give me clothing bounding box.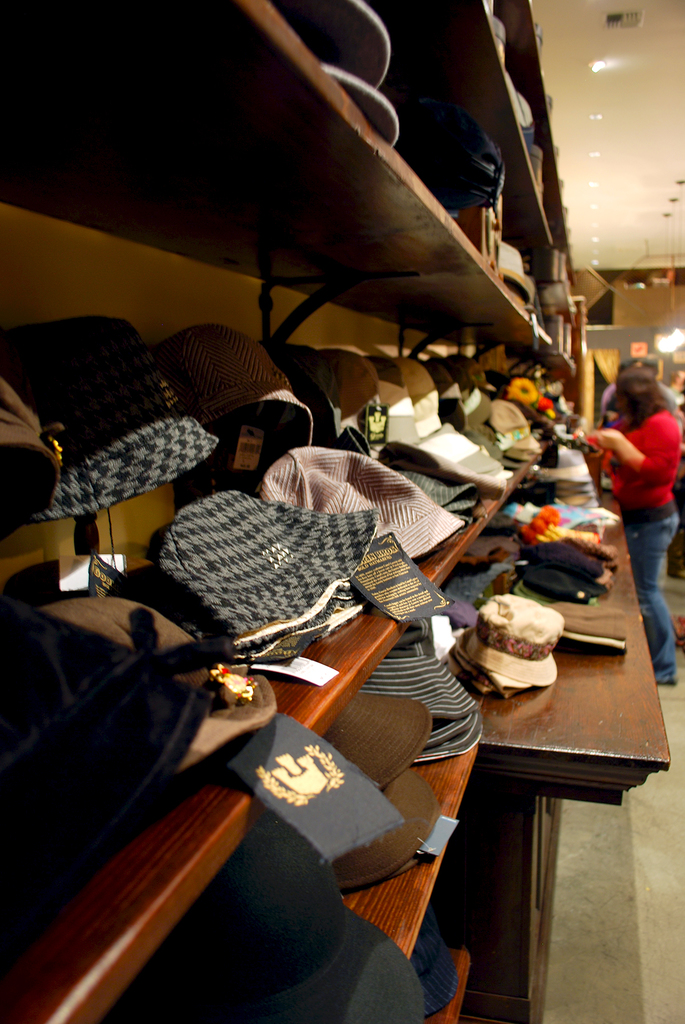
locate(236, 440, 474, 564).
